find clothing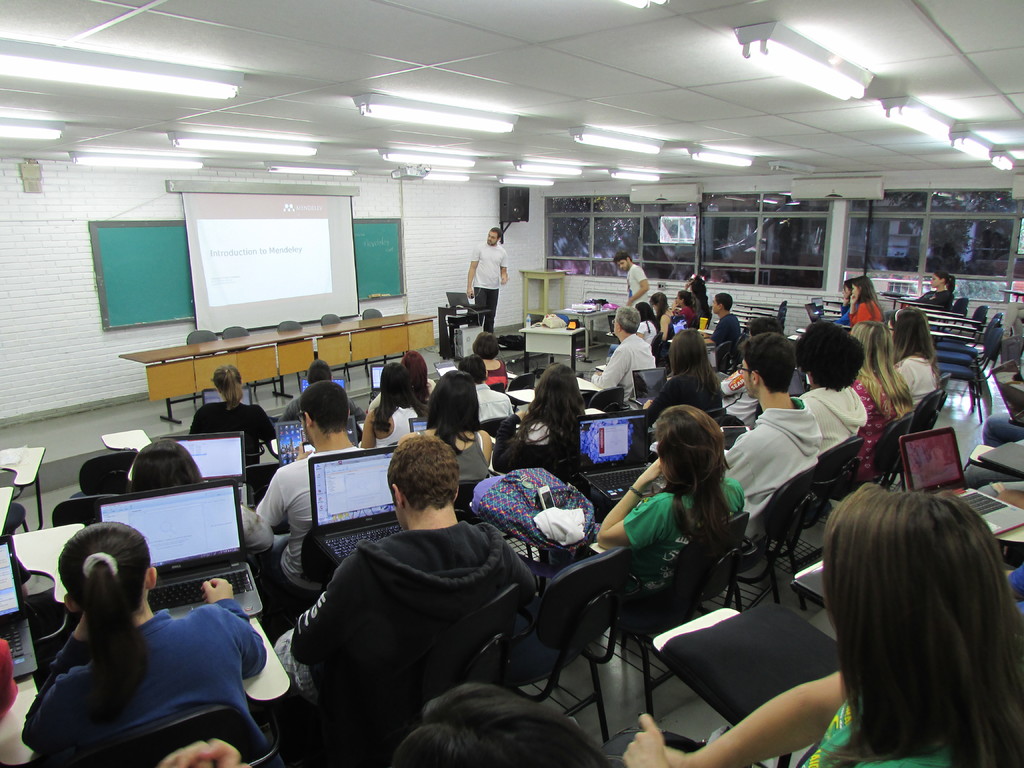
box=[608, 317, 657, 349]
